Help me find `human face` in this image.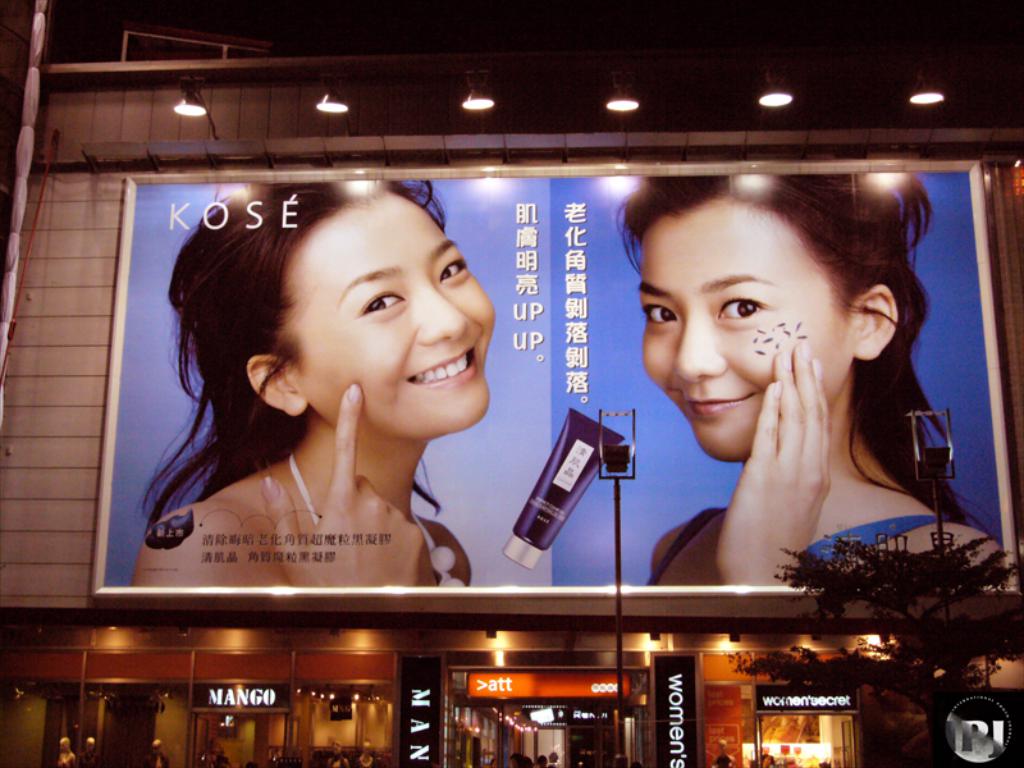
Found it: rect(271, 186, 494, 443).
